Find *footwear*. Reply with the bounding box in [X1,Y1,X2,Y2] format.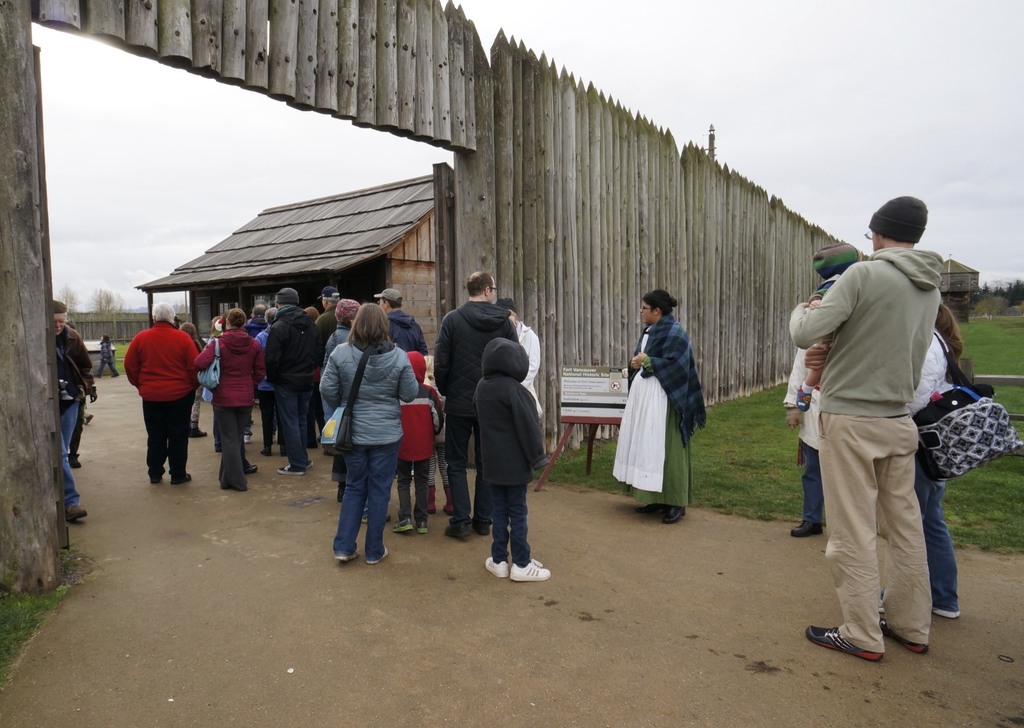
[483,557,510,579].
